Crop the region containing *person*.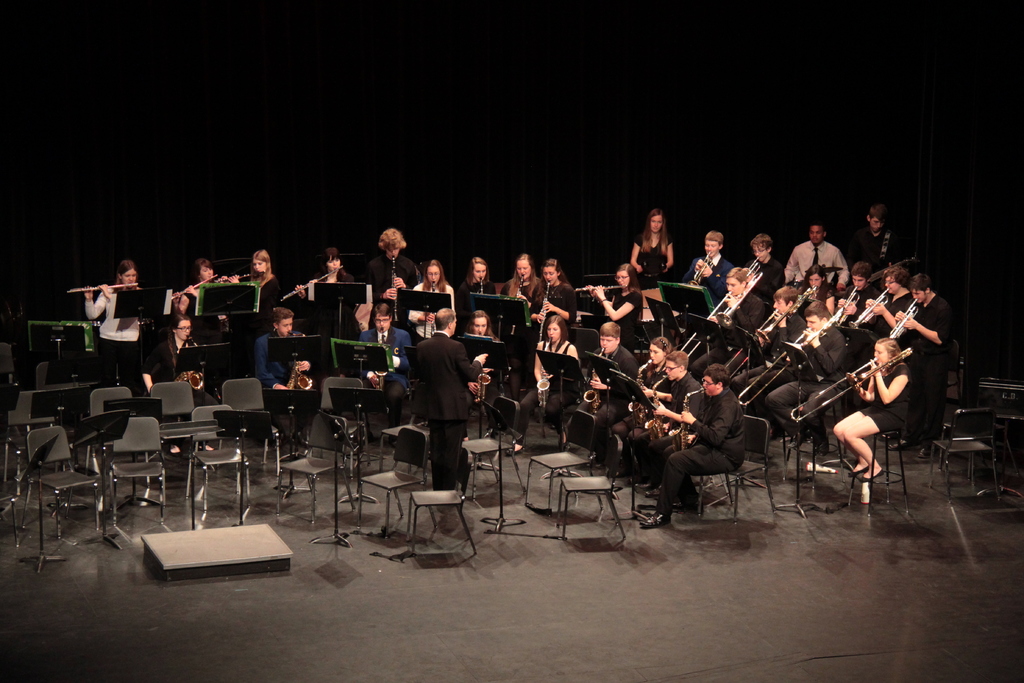
Crop region: (580, 260, 642, 343).
